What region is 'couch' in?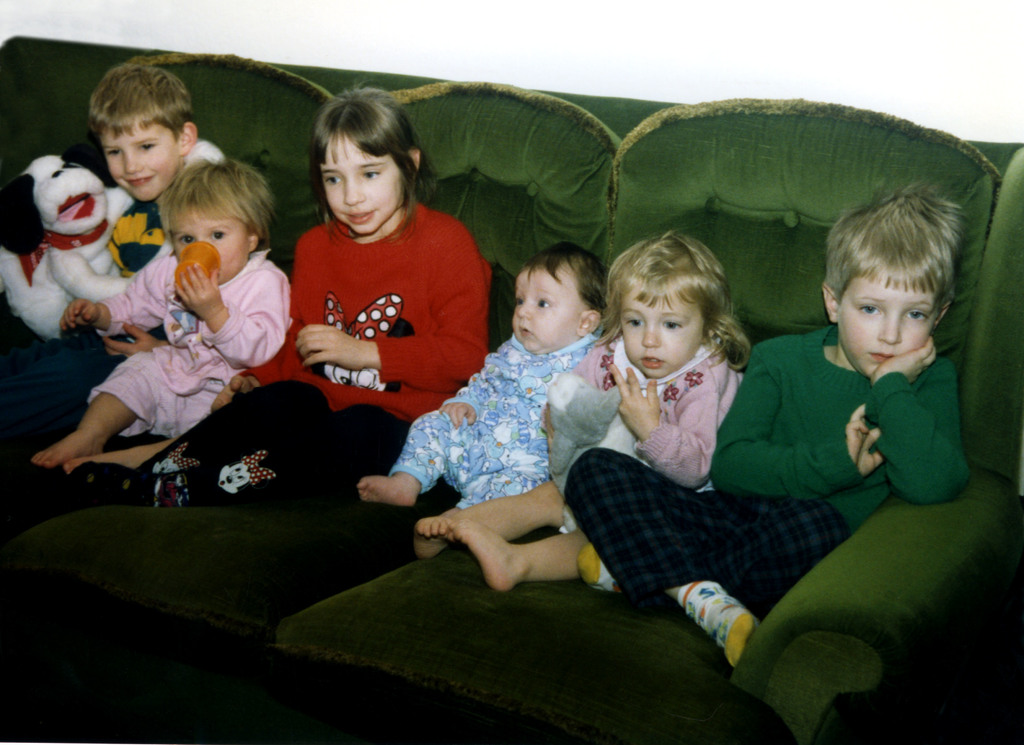
bbox(0, 31, 1023, 744).
